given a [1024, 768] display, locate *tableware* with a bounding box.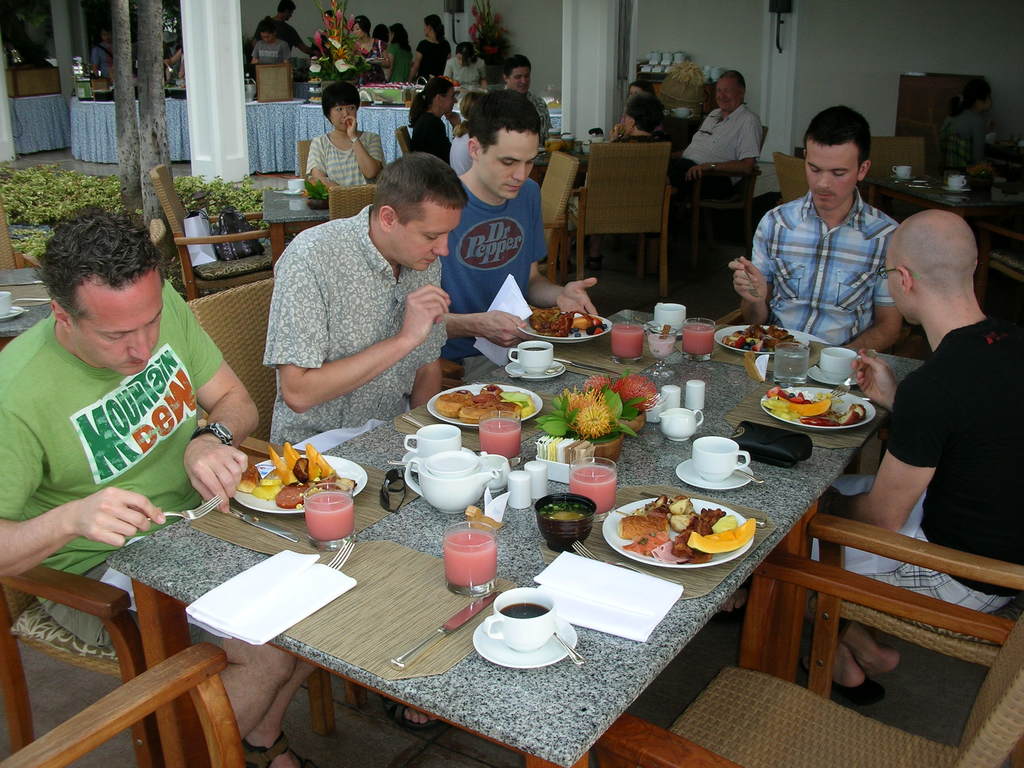
Located: left=942, top=181, right=973, bottom=193.
